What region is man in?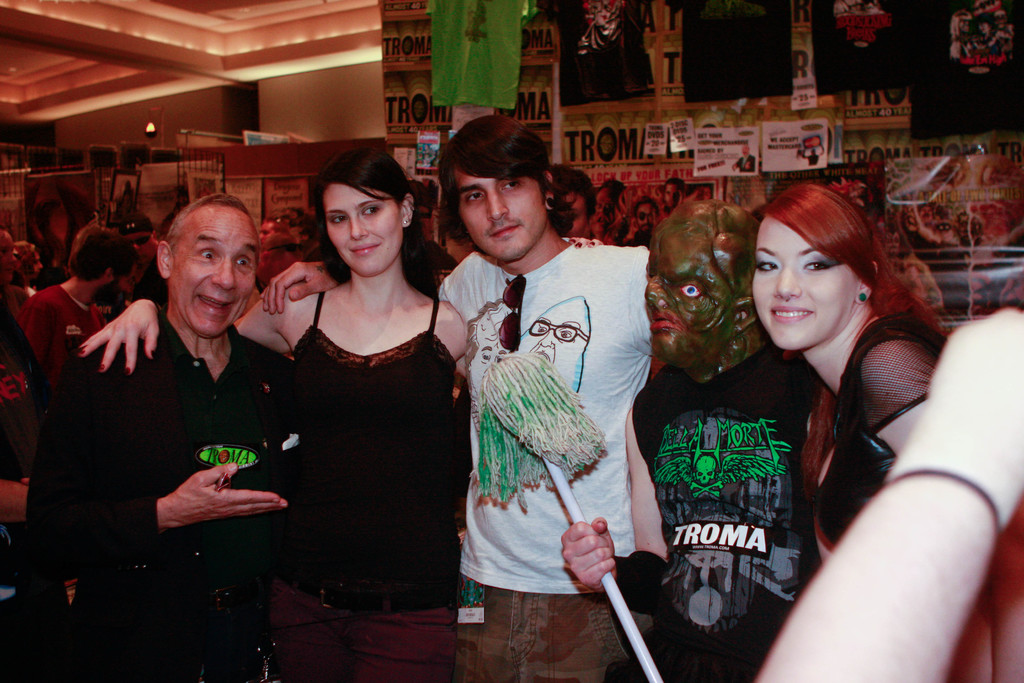
{"x1": 17, "y1": 220, "x2": 136, "y2": 368}.
